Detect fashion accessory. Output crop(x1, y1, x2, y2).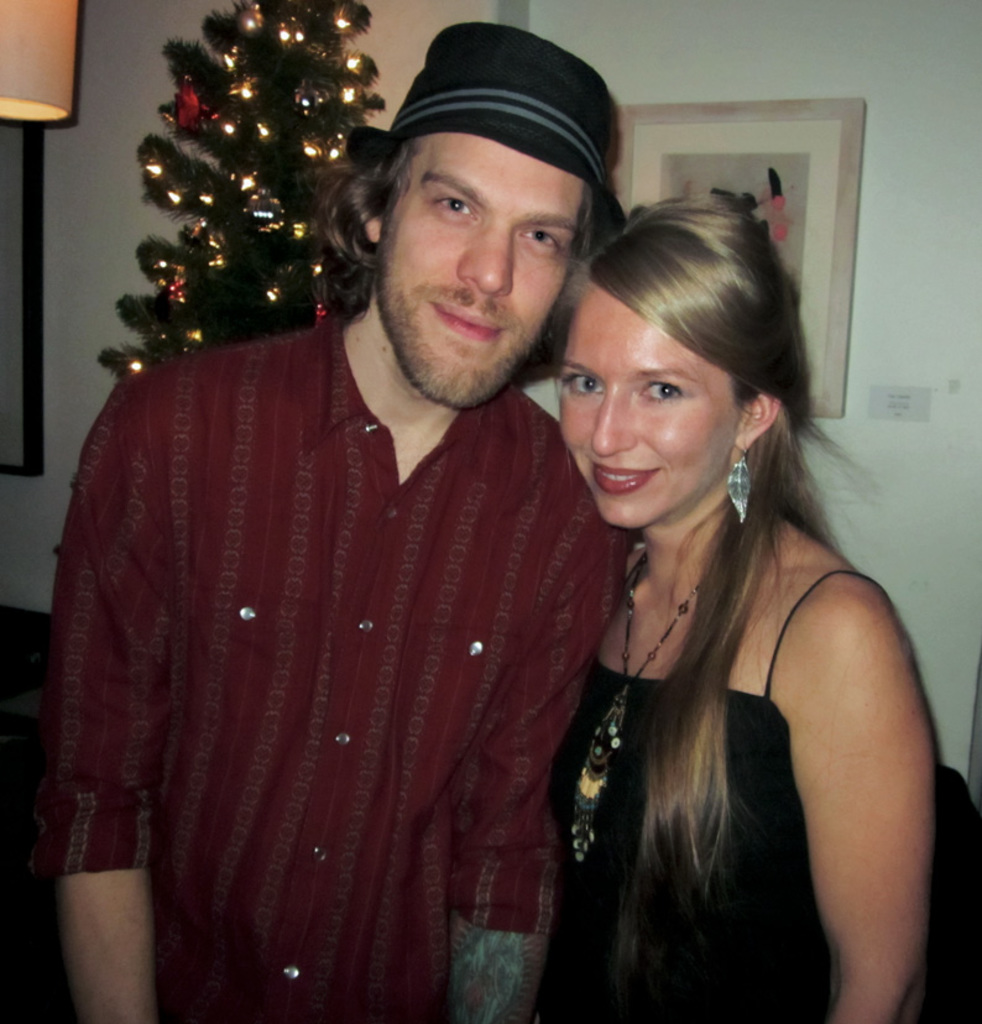
crop(728, 443, 751, 527).
